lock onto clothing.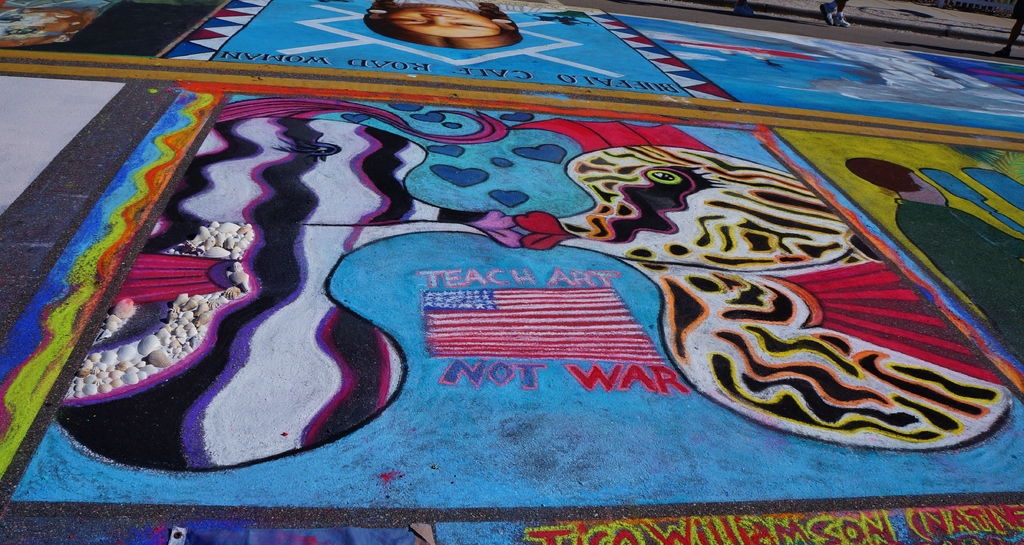
Locked: region(391, 0, 482, 9).
